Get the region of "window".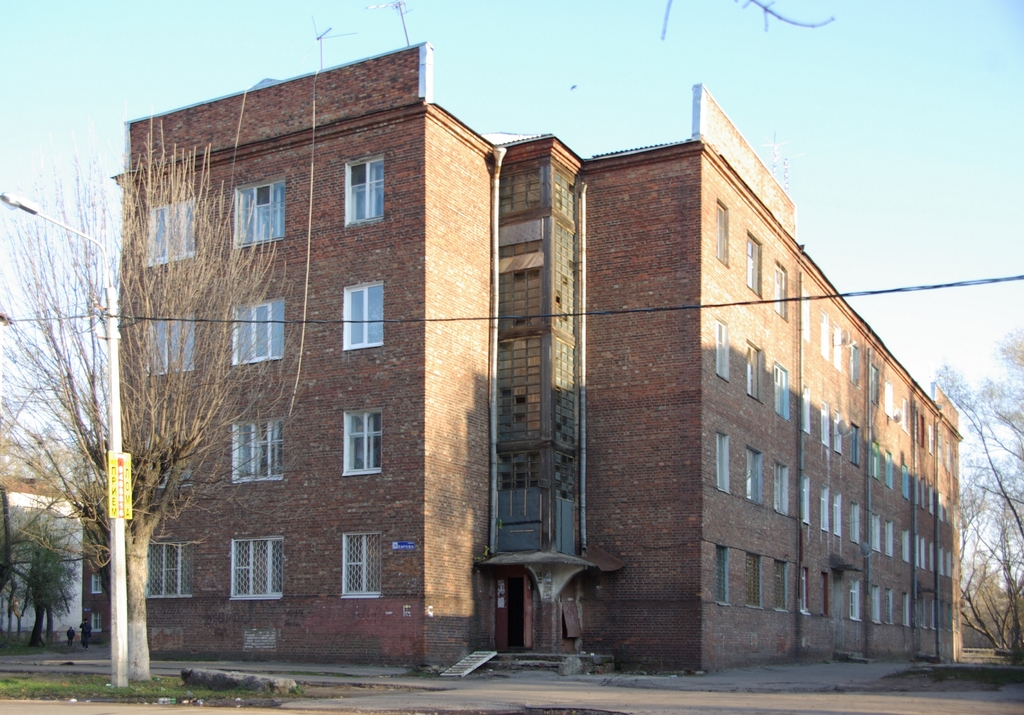
[771,357,792,420].
